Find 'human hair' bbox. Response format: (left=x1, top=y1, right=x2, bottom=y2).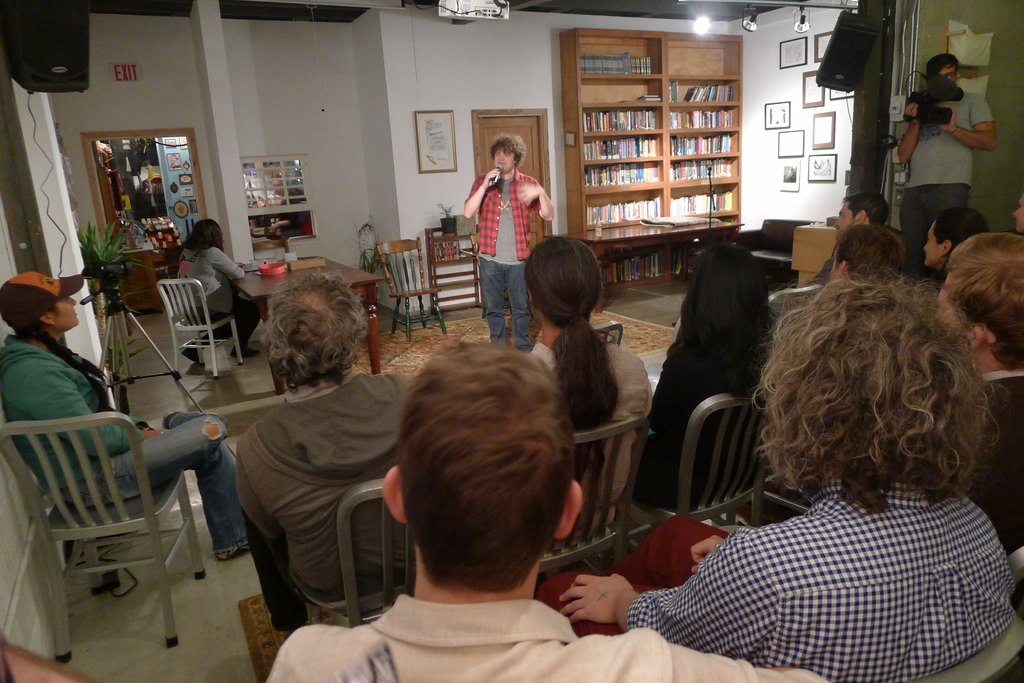
(left=260, top=266, right=369, bottom=395).
